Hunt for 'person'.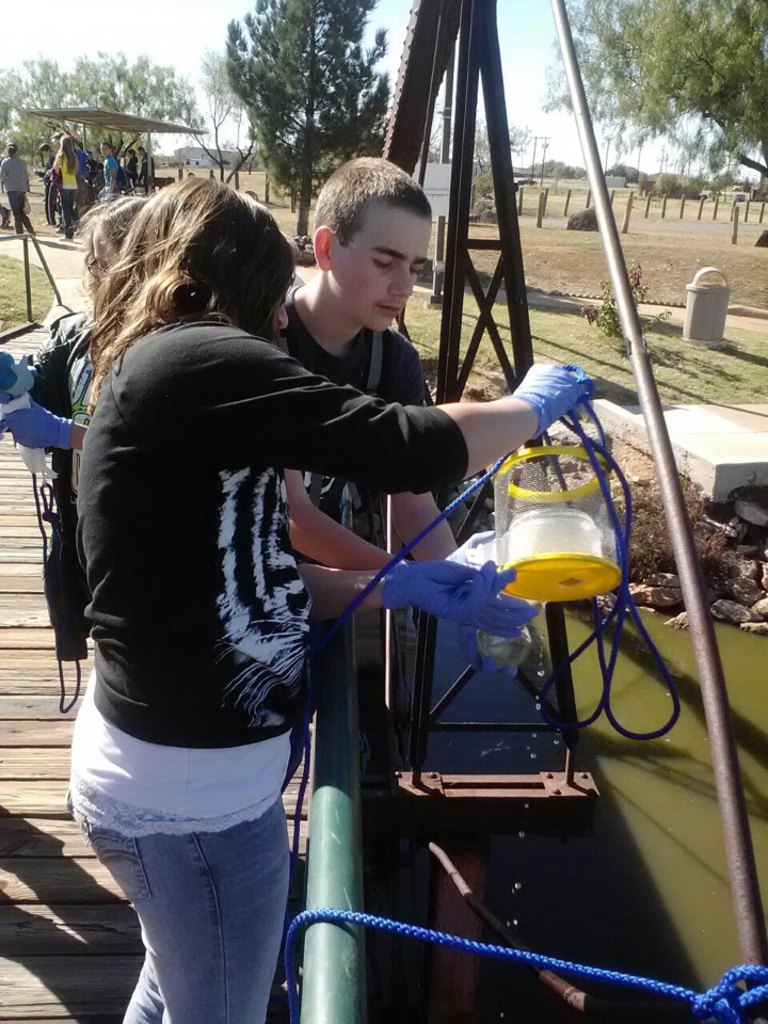
Hunted down at {"left": 47, "top": 135, "right": 118, "bottom": 240}.
